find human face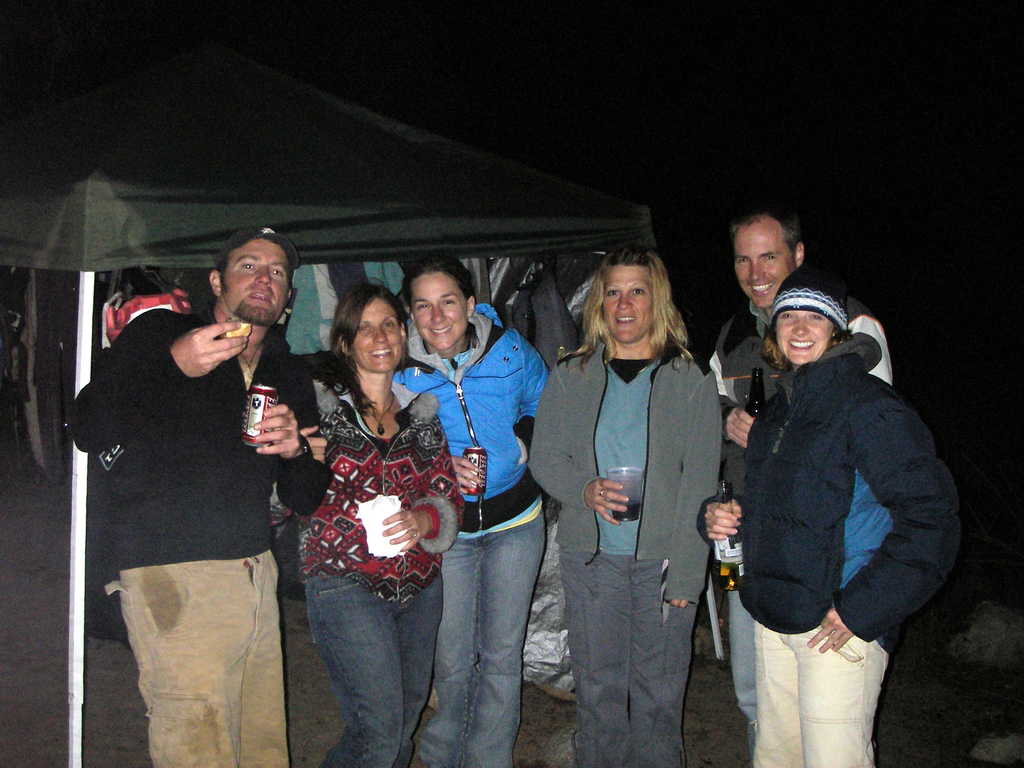
crop(221, 236, 291, 324)
